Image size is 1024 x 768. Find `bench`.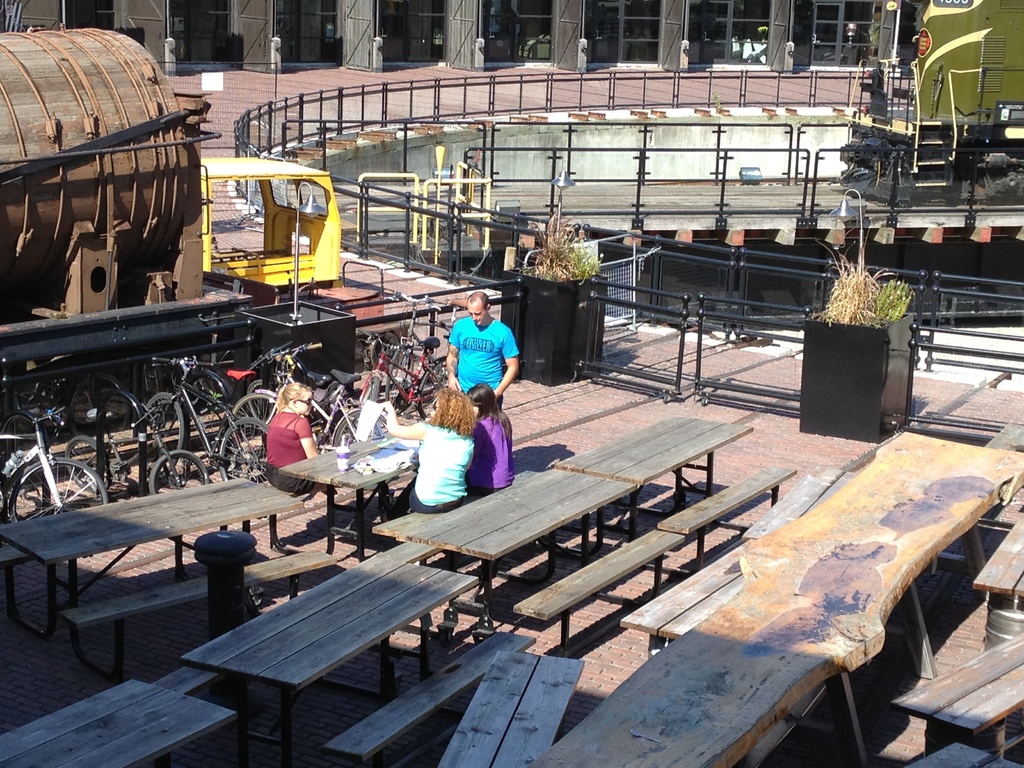
<box>273,423,433,580</box>.
